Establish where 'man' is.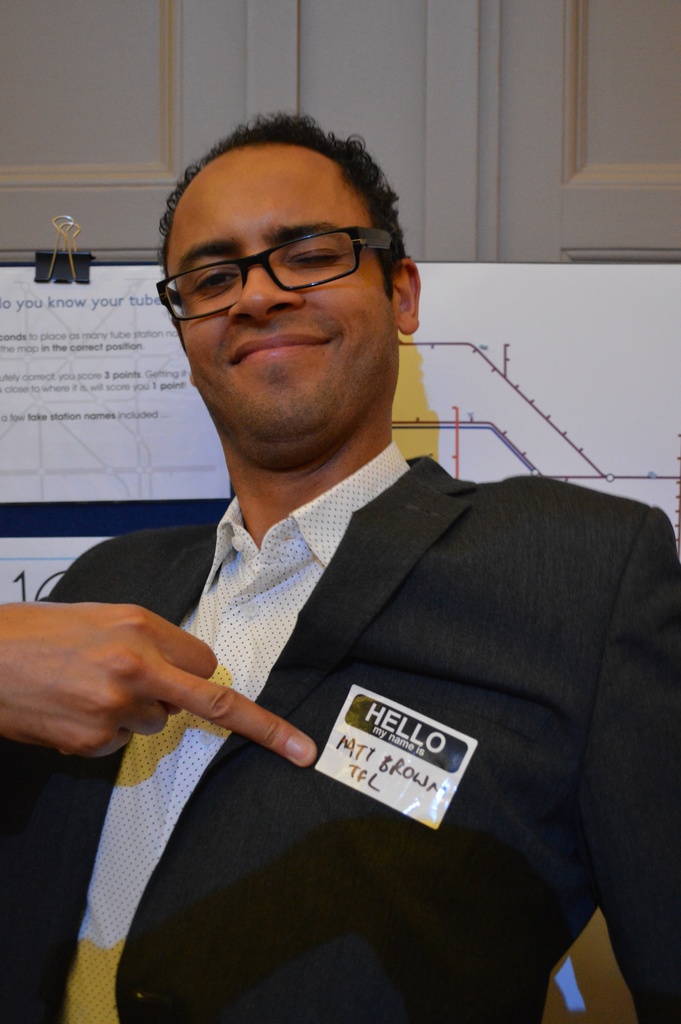
Established at rect(39, 120, 659, 928).
